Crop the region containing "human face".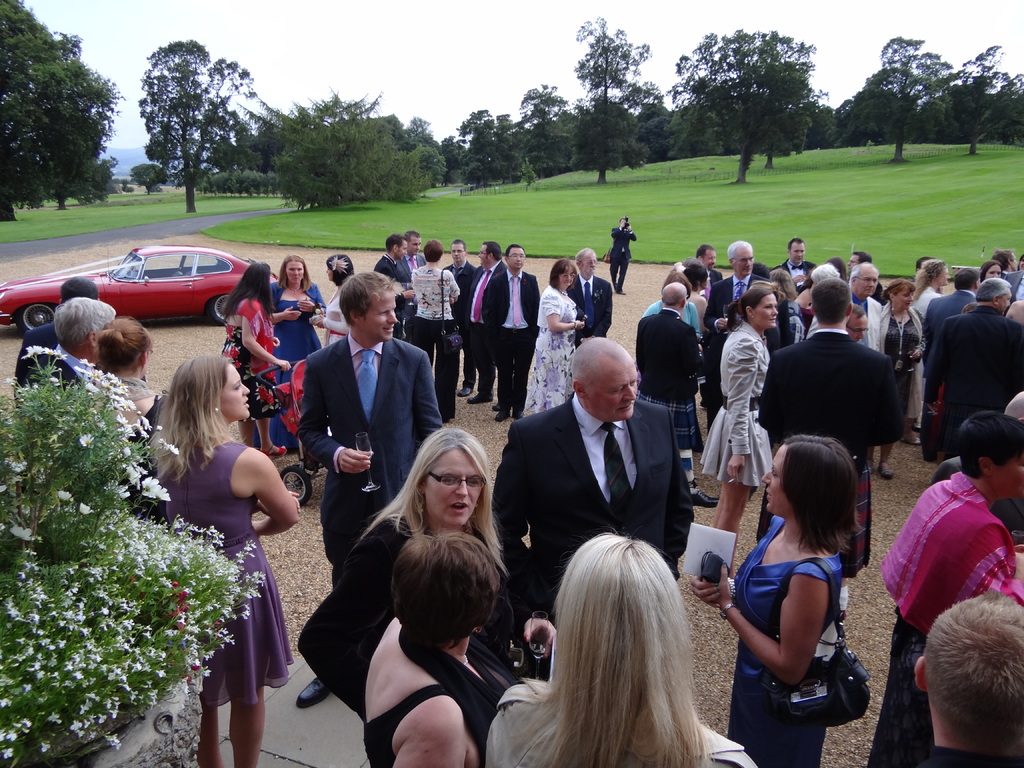
Crop region: 411, 240, 421, 256.
